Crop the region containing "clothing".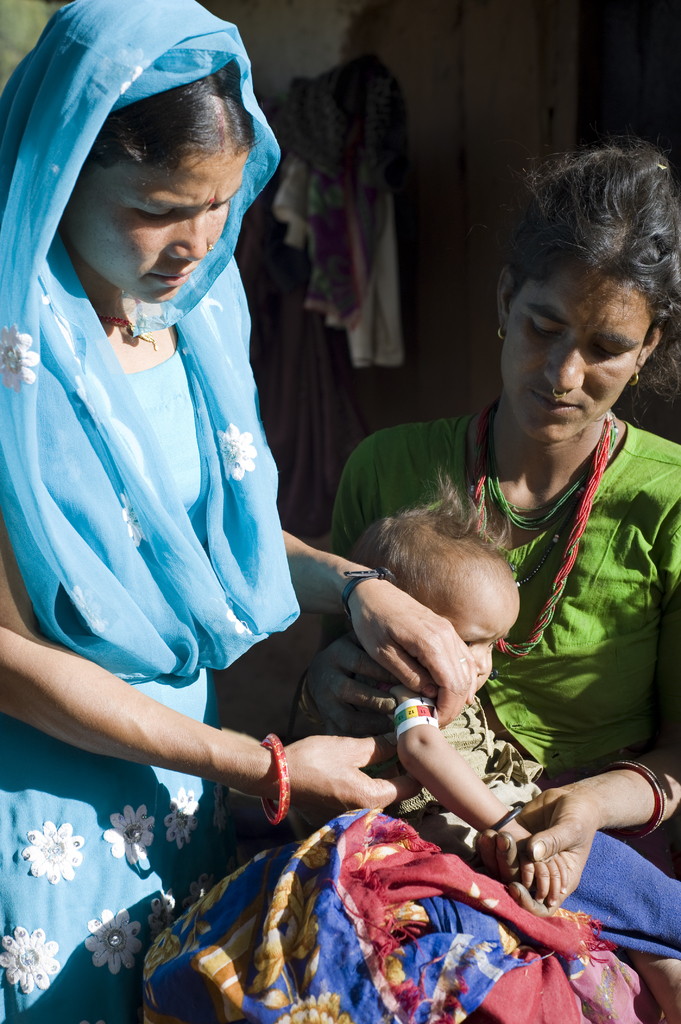
Crop region: crop(390, 676, 680, 965).
